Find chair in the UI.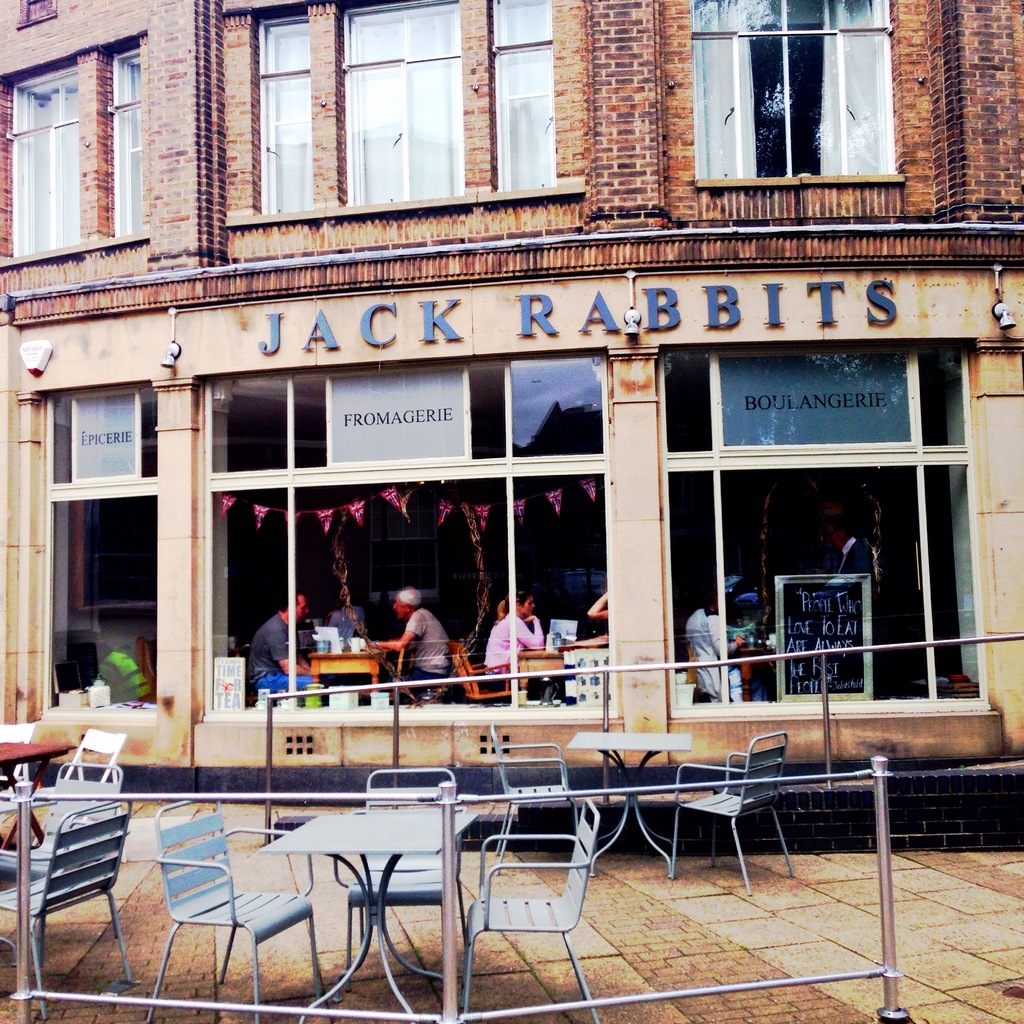
UI element at locate(487, 719, 582, 876).
